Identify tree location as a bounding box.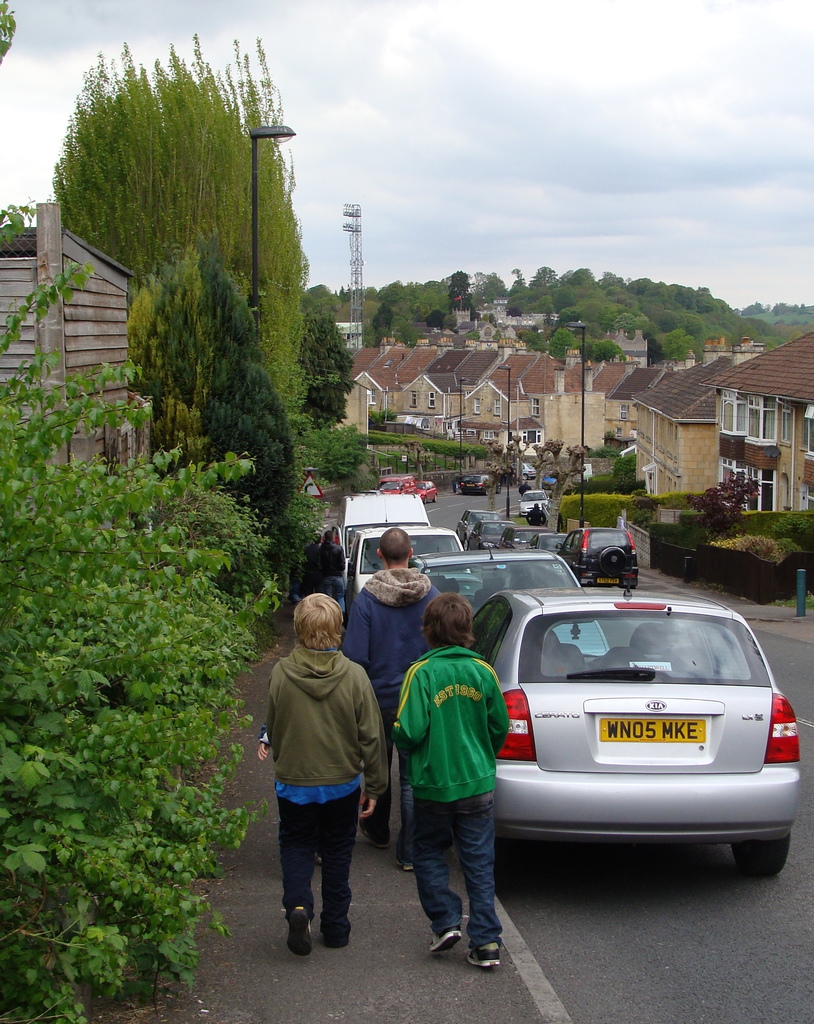
<bbox>553, 269, 608, 367</bbox>.
